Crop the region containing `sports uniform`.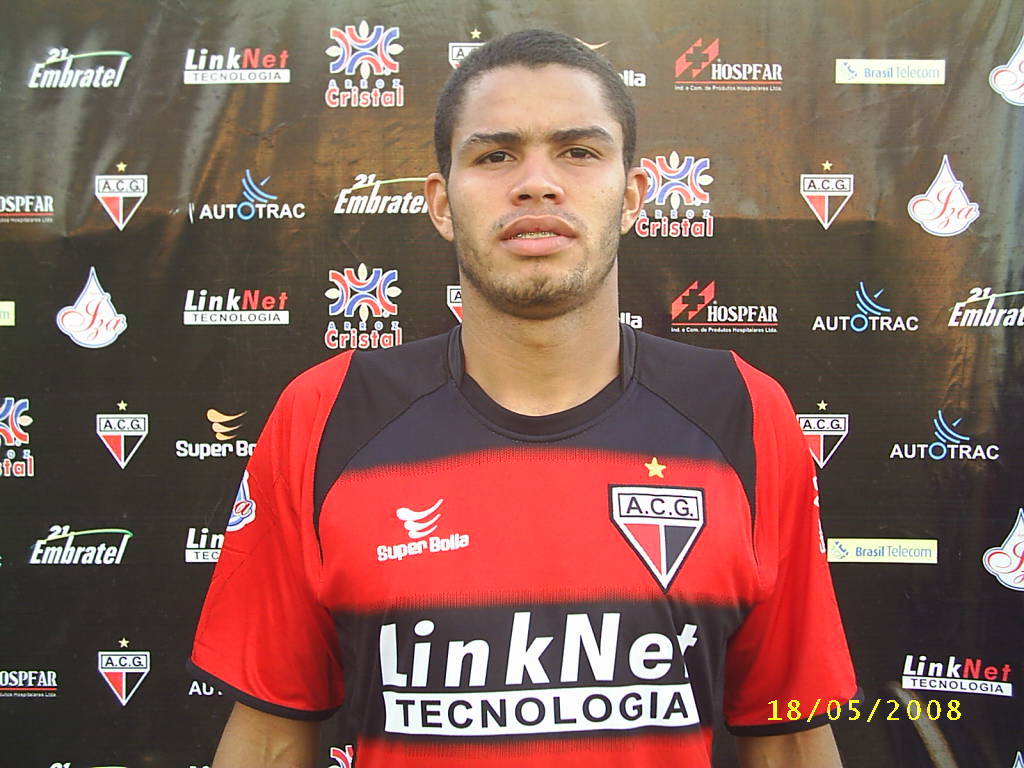
Crop region: x1=234 y1=265 x2=830 y2=737.
